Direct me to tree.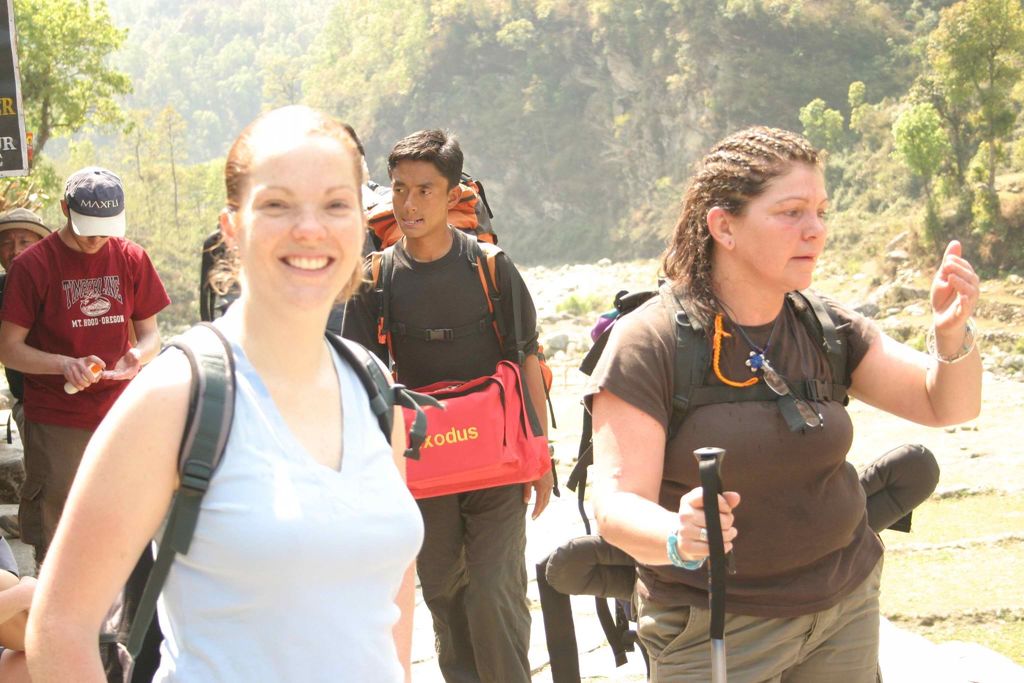
Direction: BBox(901, 0, 1023, 293).
